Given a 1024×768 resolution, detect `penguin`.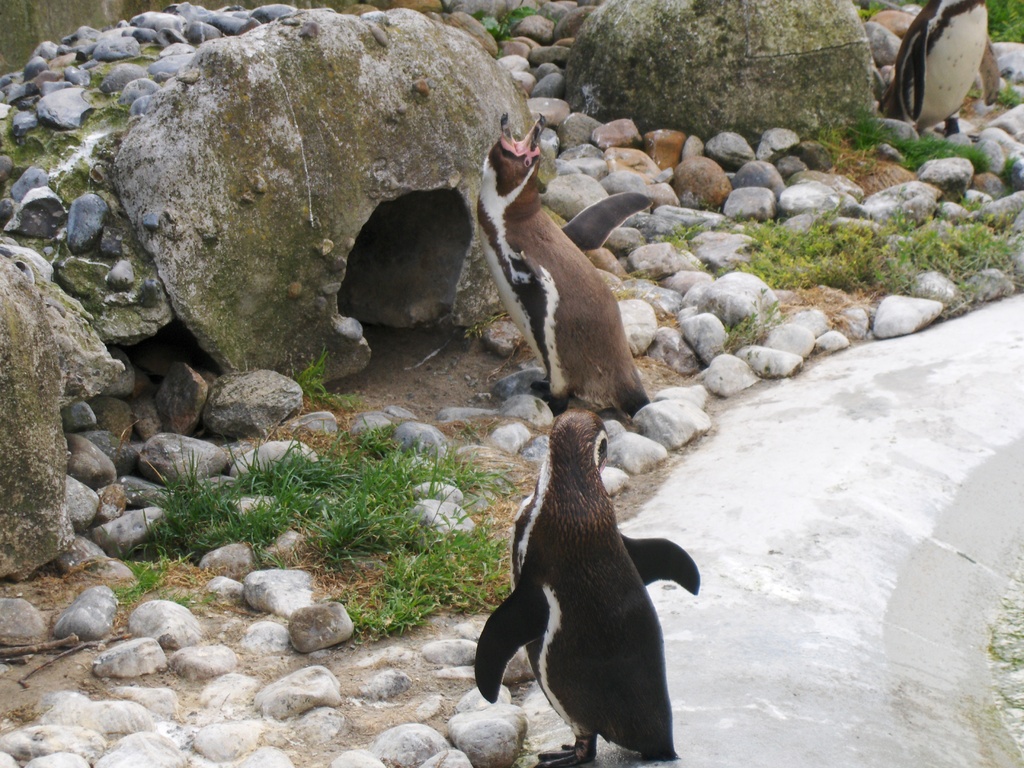
[876,0,995,142].
